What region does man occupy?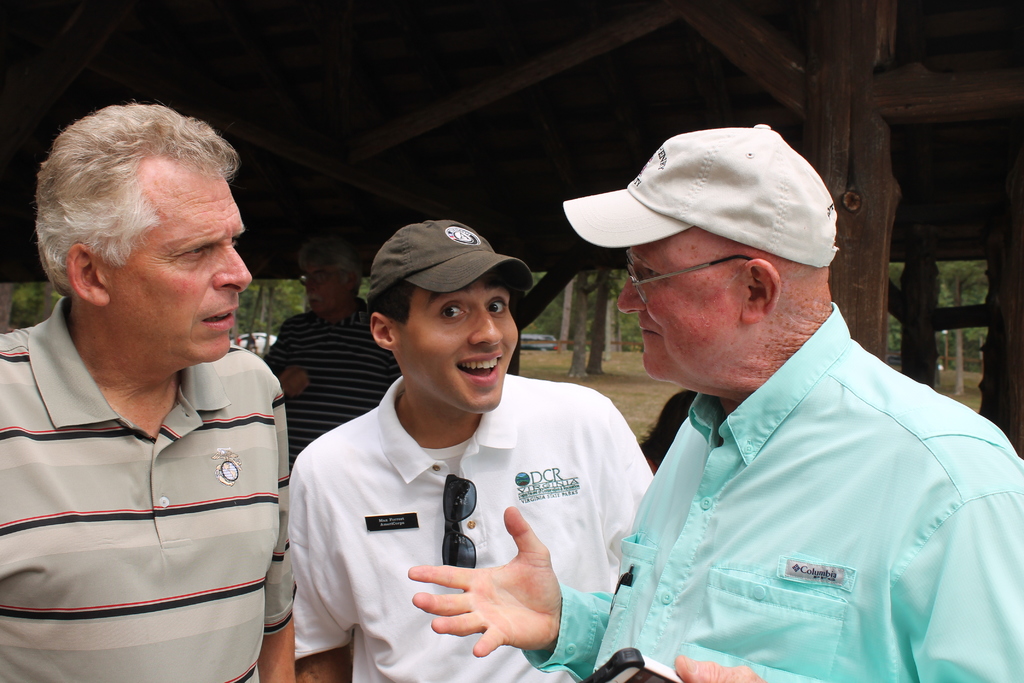
locate(399, 124, 1023, 682).
